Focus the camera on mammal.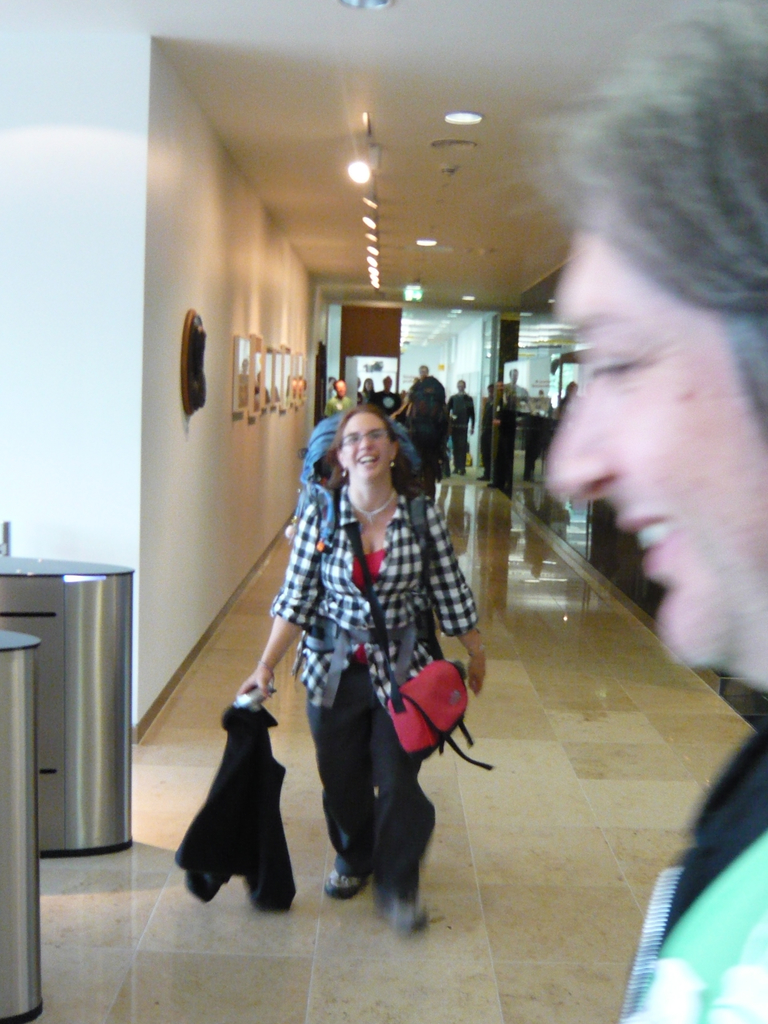
Focus region: Rect(447, 378, 474, 476).
